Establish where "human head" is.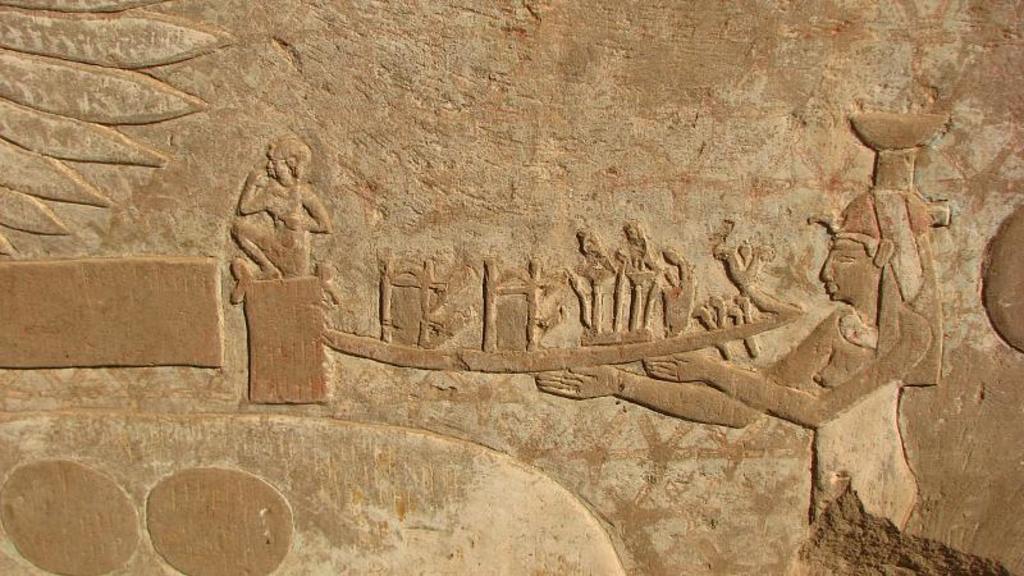
Established at {"x1": 803, "y1": 201, "x2": 893, "y2": 298}.
